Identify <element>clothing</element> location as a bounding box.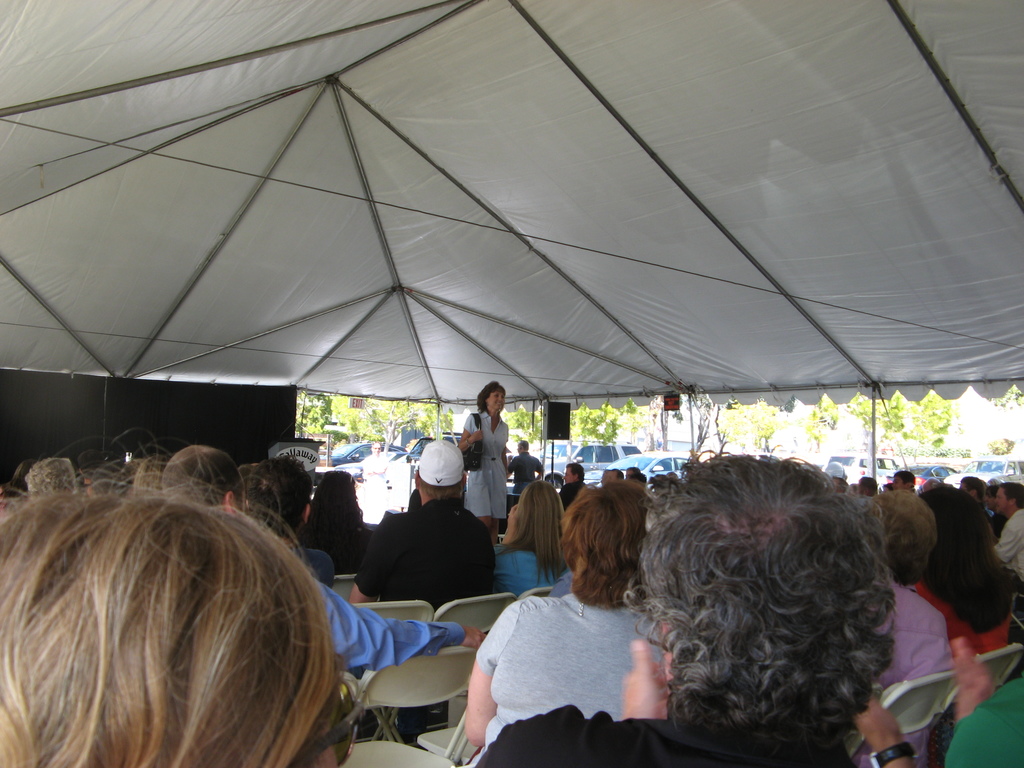
Rect(993, 508, 1023, 577).
